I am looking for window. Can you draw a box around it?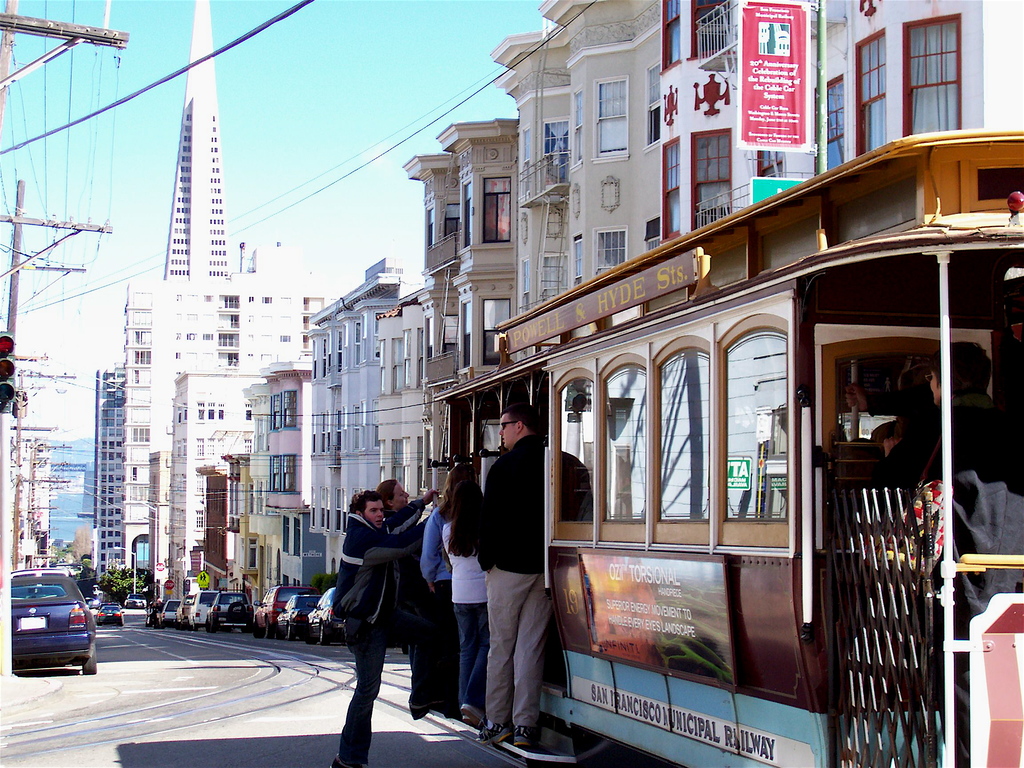
Sure, the bounding box is <region>659, 0, 731, 74</region>.
